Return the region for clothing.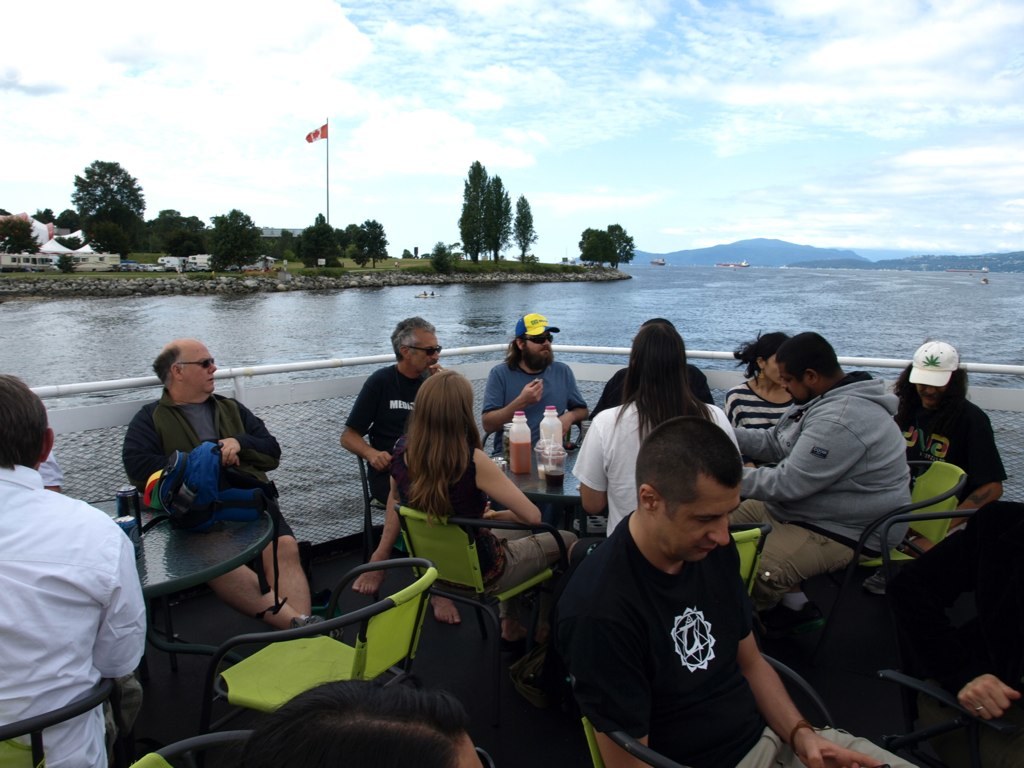
bbox(117, 396, 299, 538).
